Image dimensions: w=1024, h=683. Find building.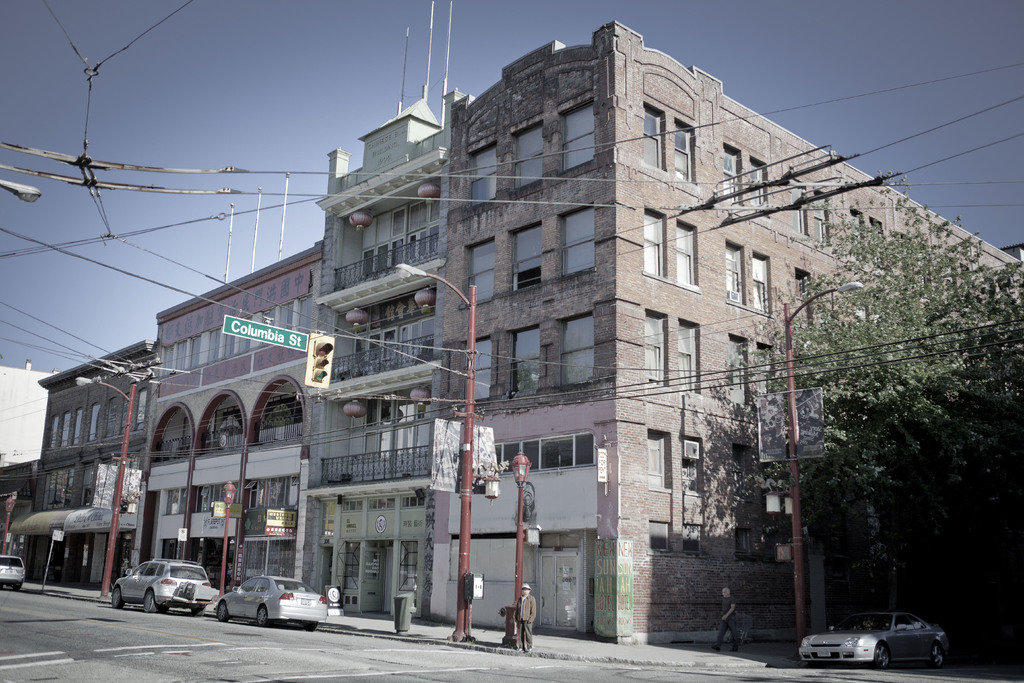
bbox(301, 5, 461, 616).
